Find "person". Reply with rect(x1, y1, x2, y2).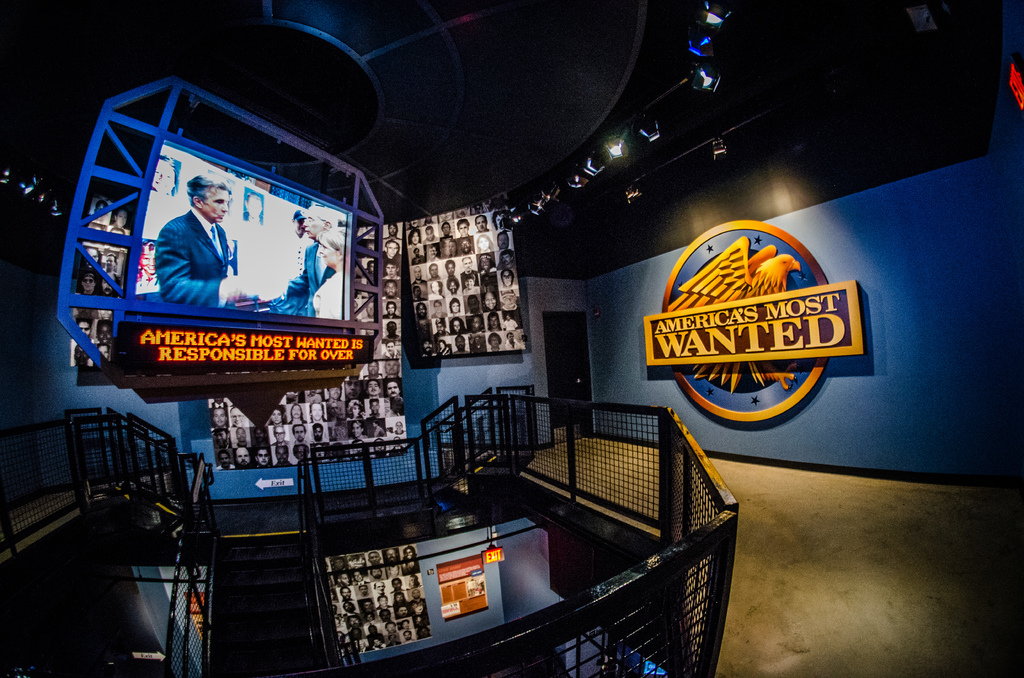
rect(408, 254, 422, 265).
